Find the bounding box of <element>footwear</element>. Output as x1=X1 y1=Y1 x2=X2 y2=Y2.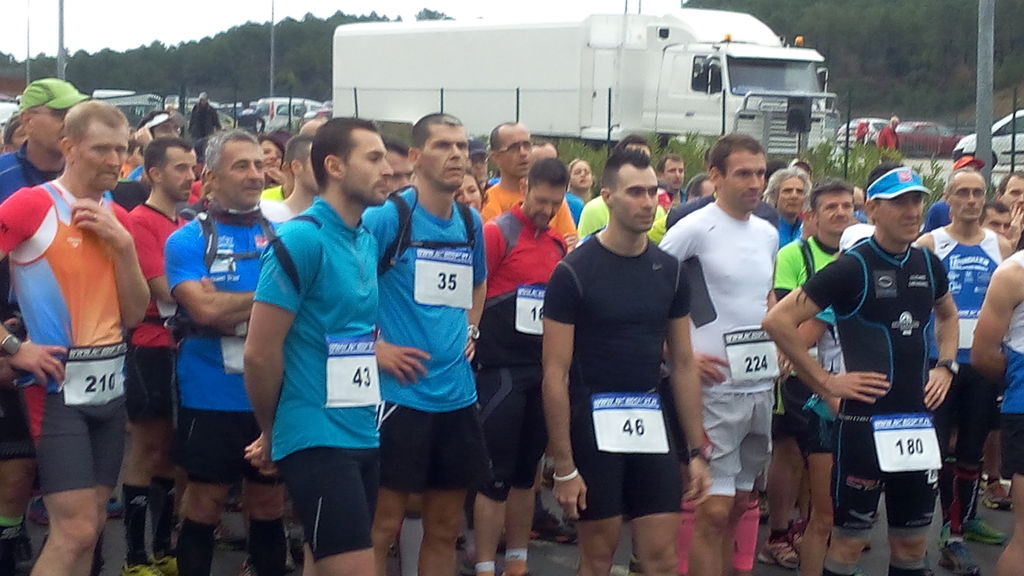
x1=530 y1=505 x2=577 y2=545.
